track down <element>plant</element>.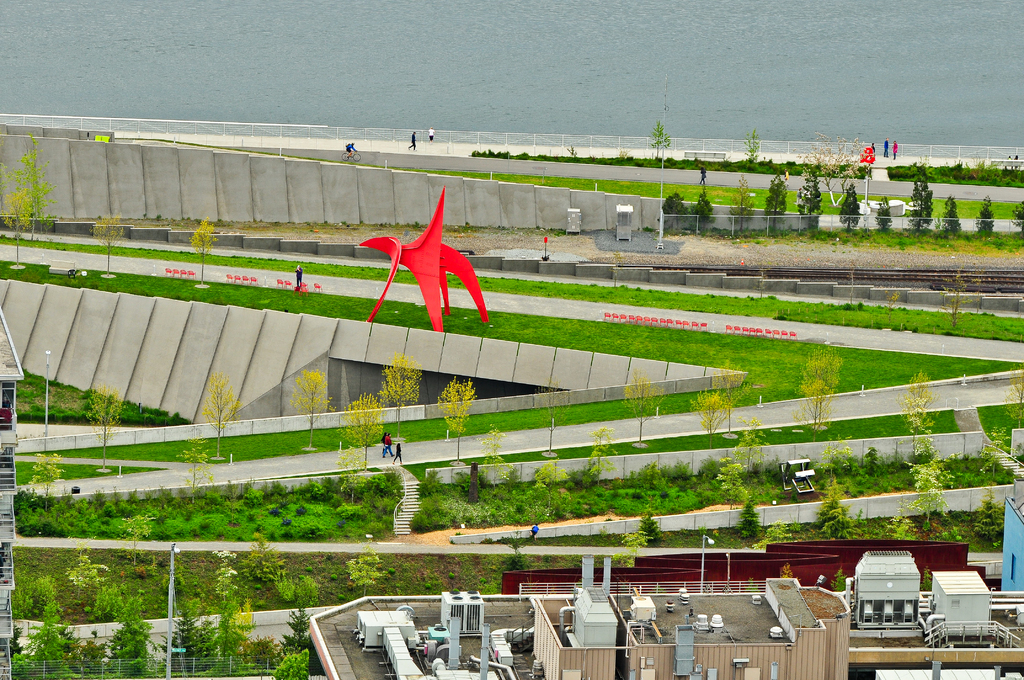
Tracked to bbox=(337, 538, 376, 603).
